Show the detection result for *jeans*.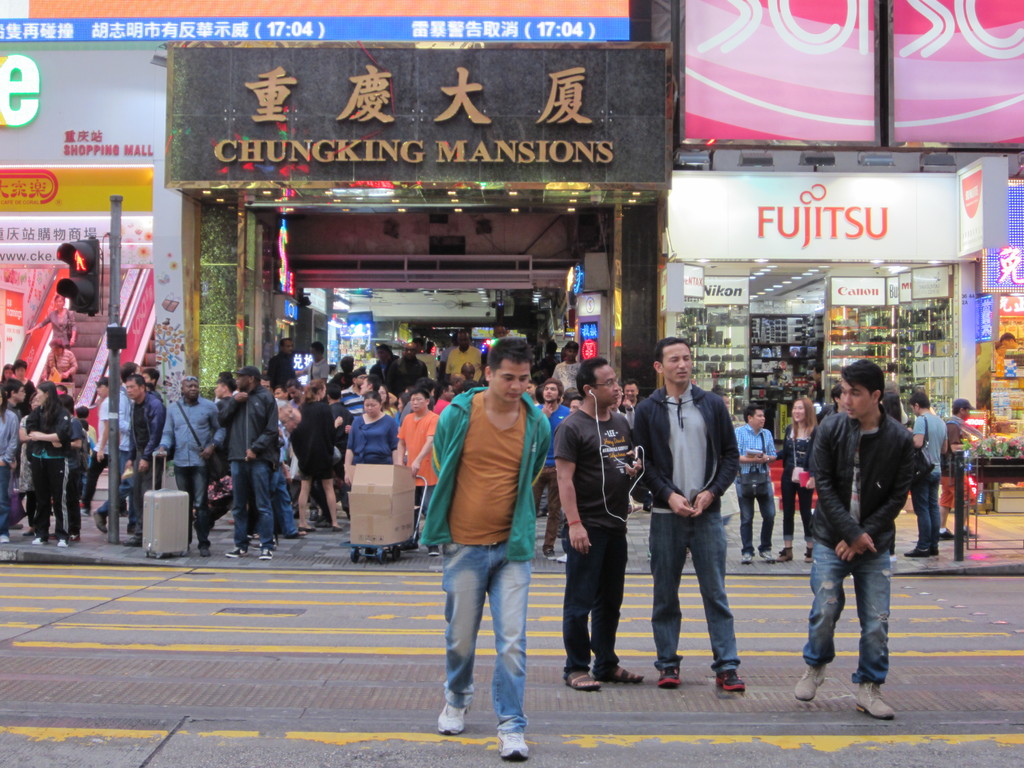
910/476/940/549.
